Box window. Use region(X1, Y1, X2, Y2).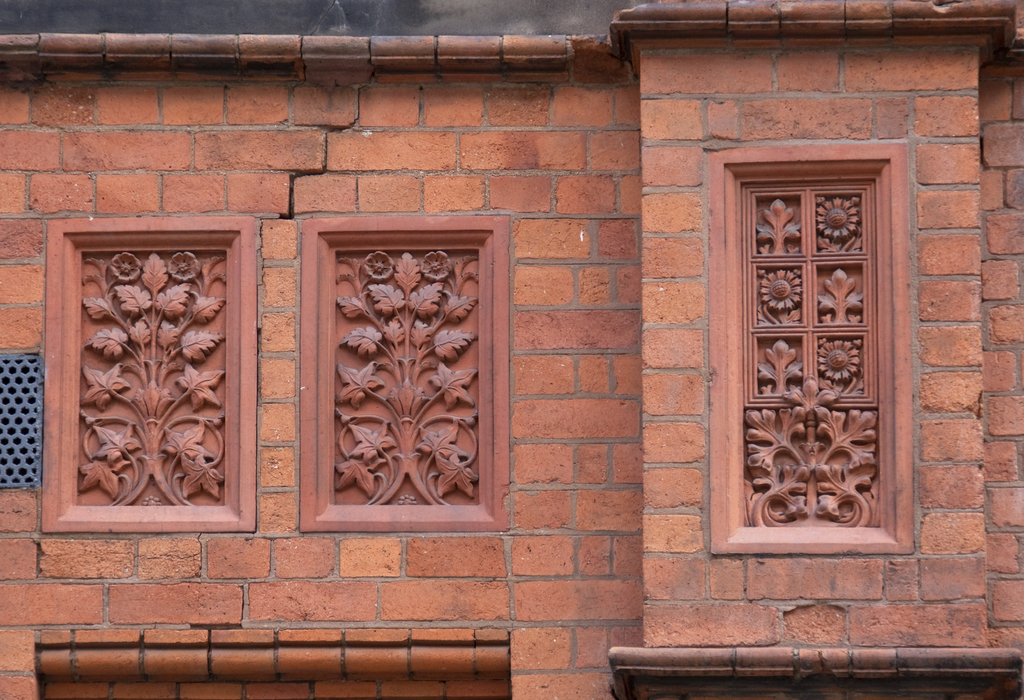
region(0, 351, 38, 480).
